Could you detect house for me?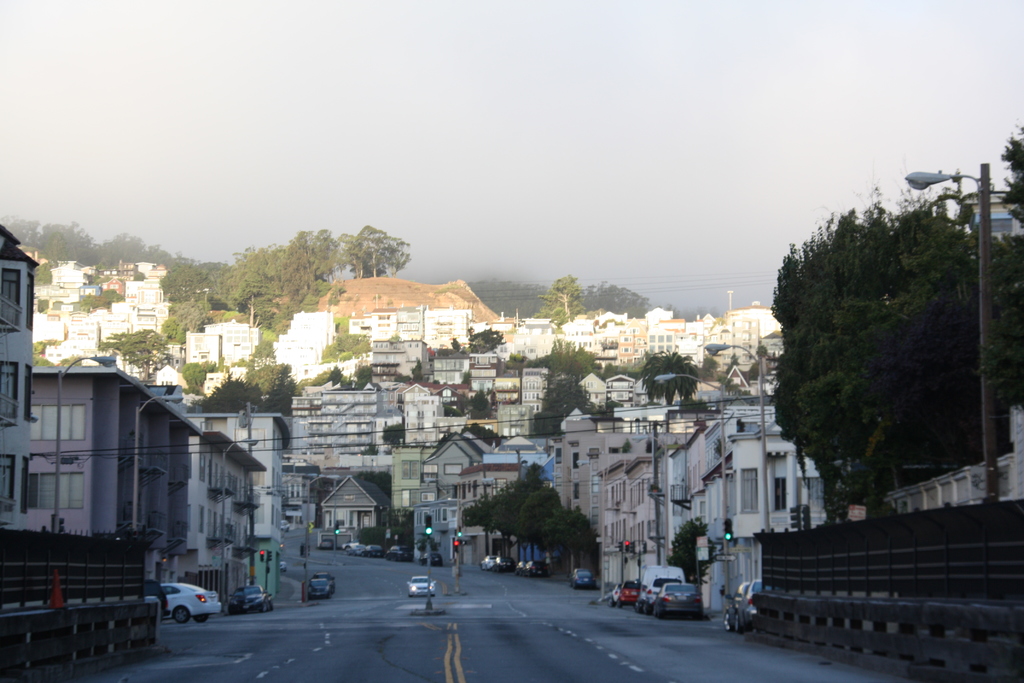
Detection result: (423, 353, 476, 388).
